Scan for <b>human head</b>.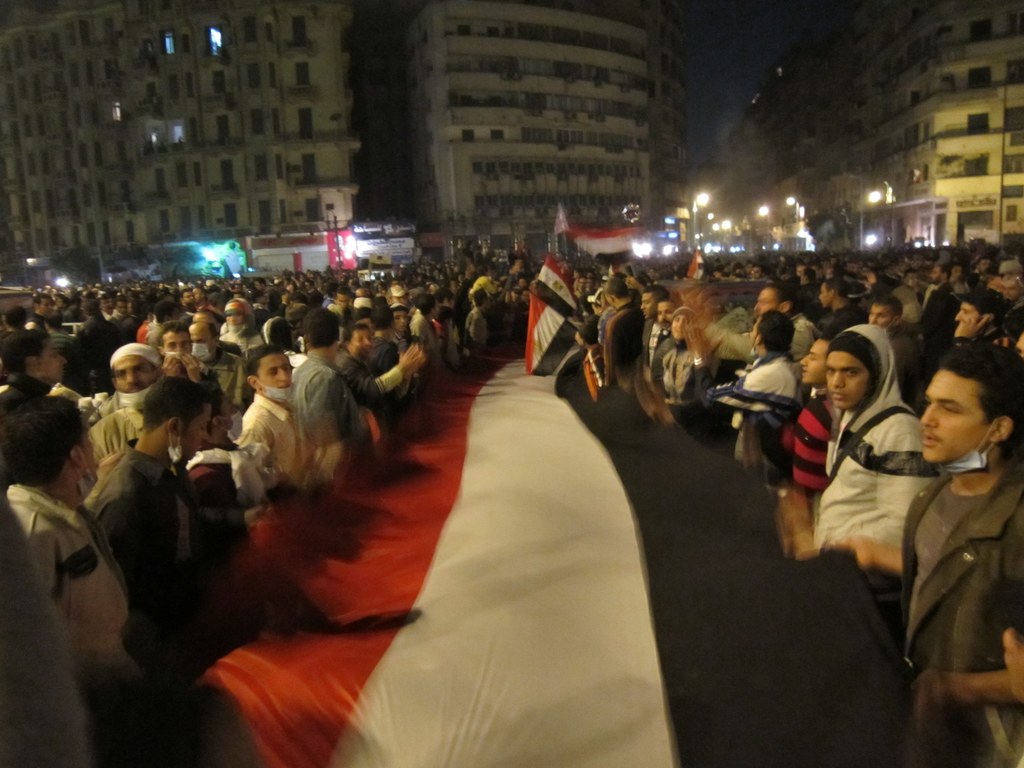
Scan result: [left=743, top=310, right=797, bottom=356].
